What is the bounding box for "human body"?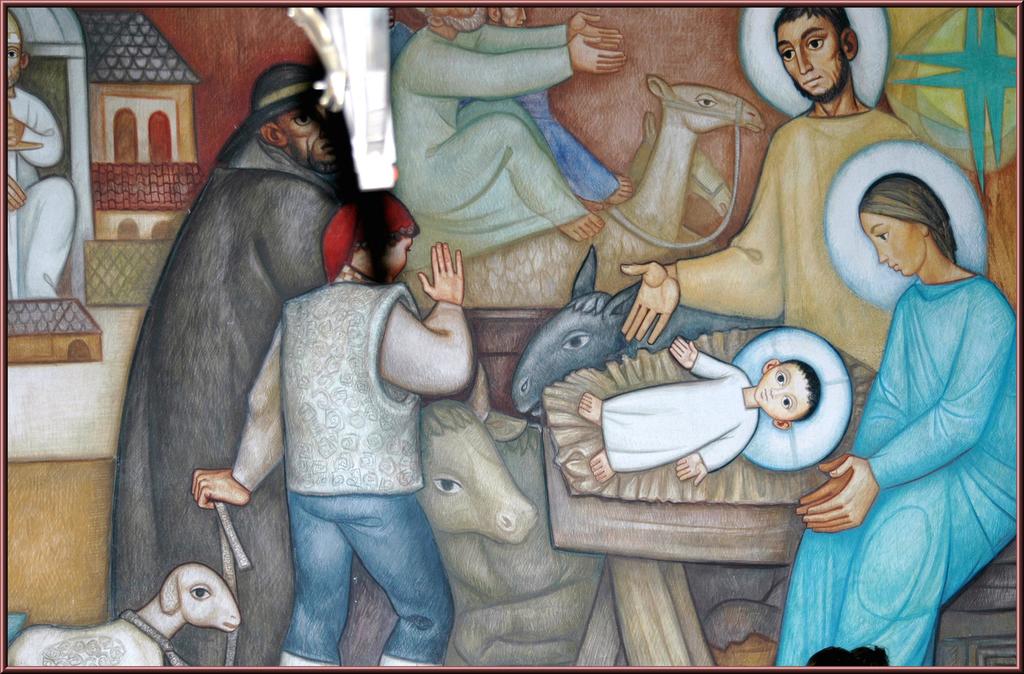
<region>191, 189, 477, 673</region>.
